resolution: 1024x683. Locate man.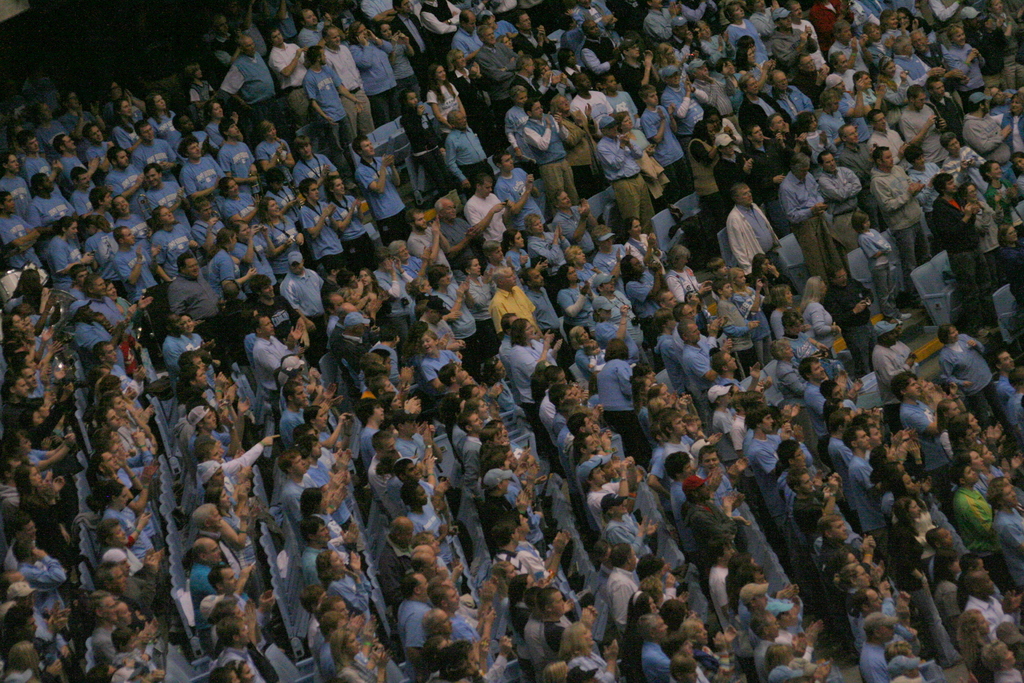
box=[781, 154, 829, 279].
